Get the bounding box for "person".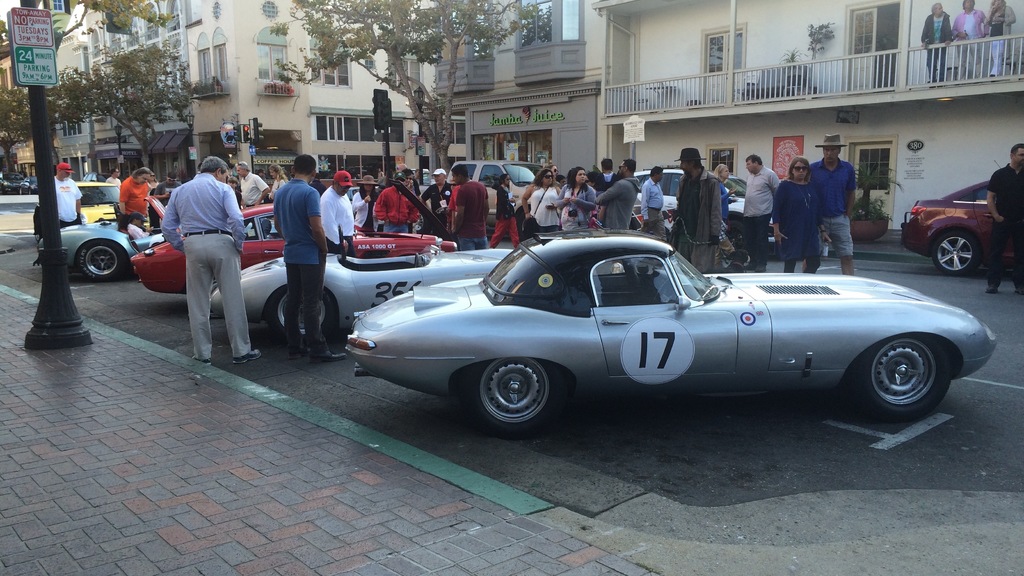
442, 157, 483, 253.
